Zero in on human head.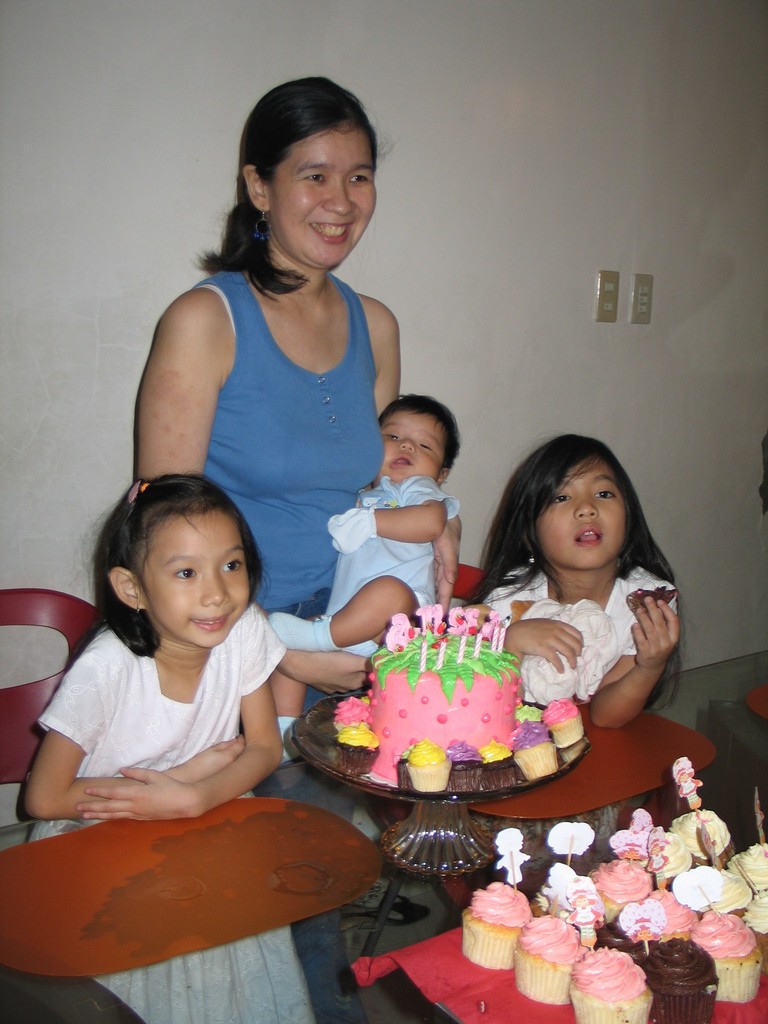
Zeroed in: locate(490, 428, 646, 576).
